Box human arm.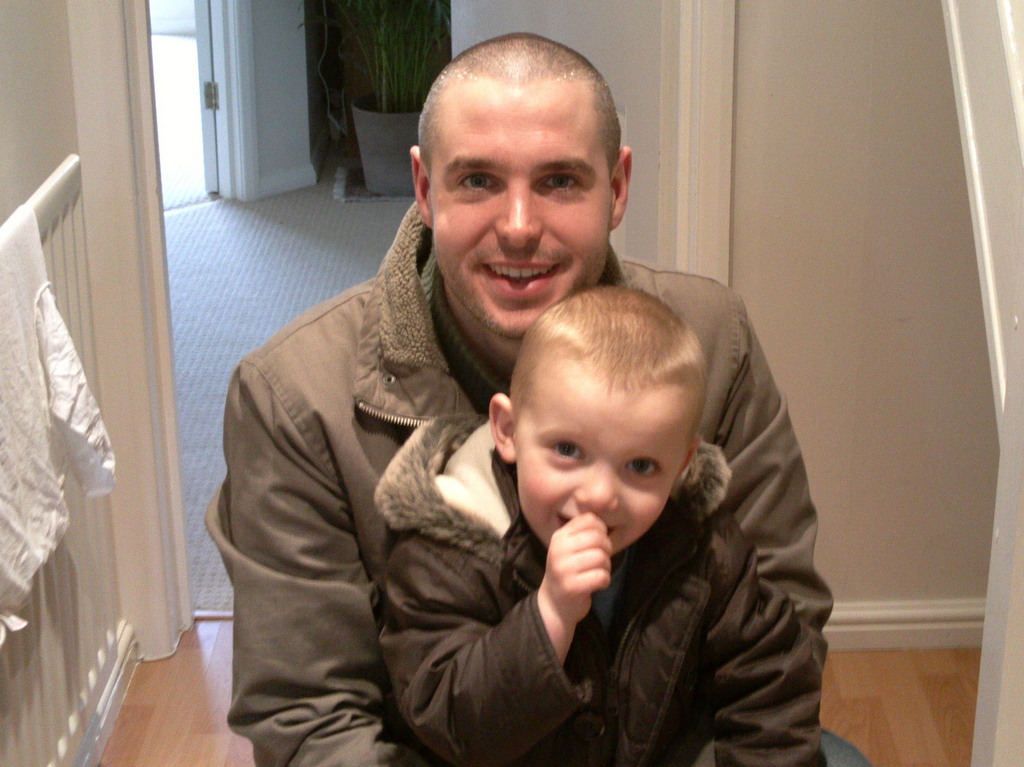
<bbox>710, 341, 829, 654</bbox>.
